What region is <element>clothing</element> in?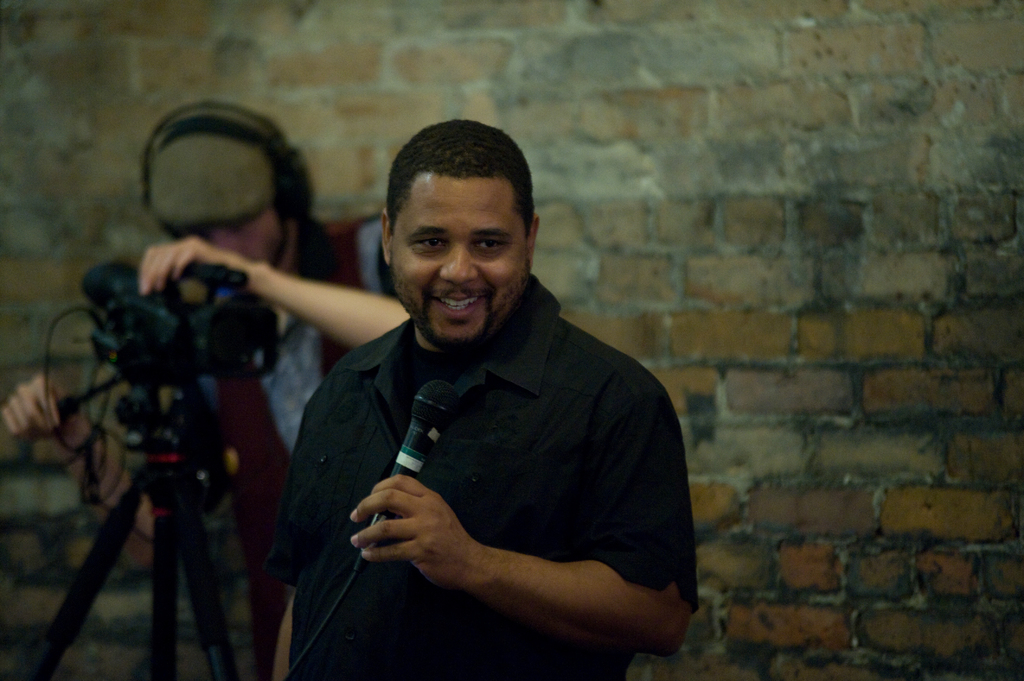
272, 239, 697, 652.
